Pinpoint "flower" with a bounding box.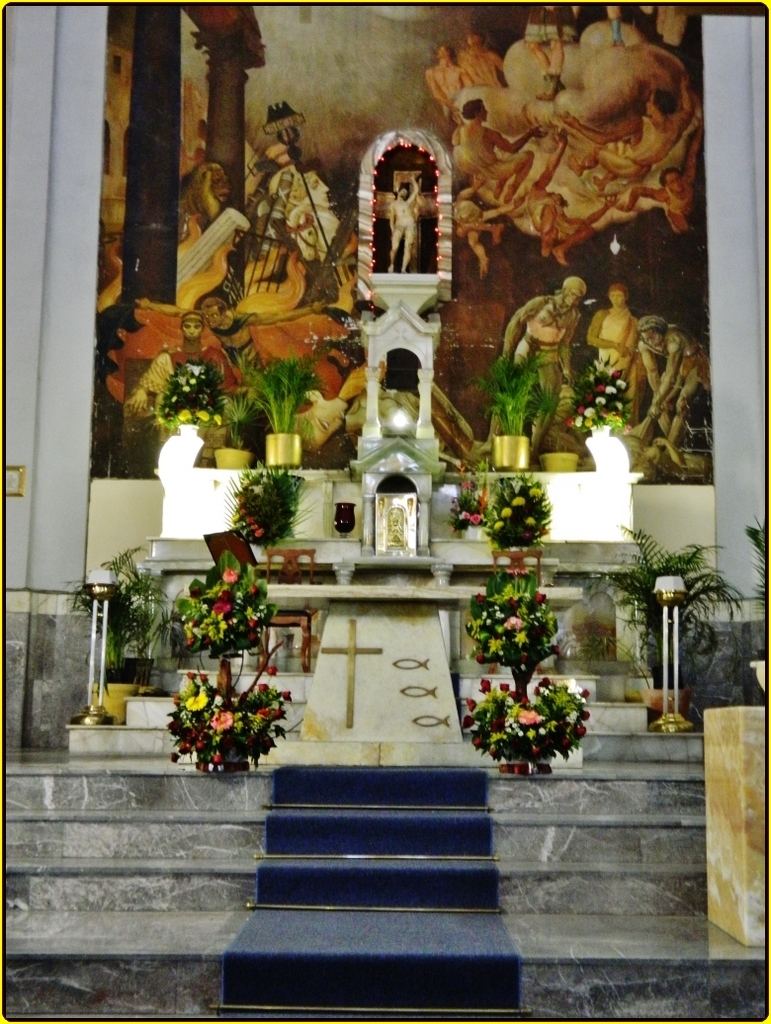
Rect(259, 682, 266, 689).
